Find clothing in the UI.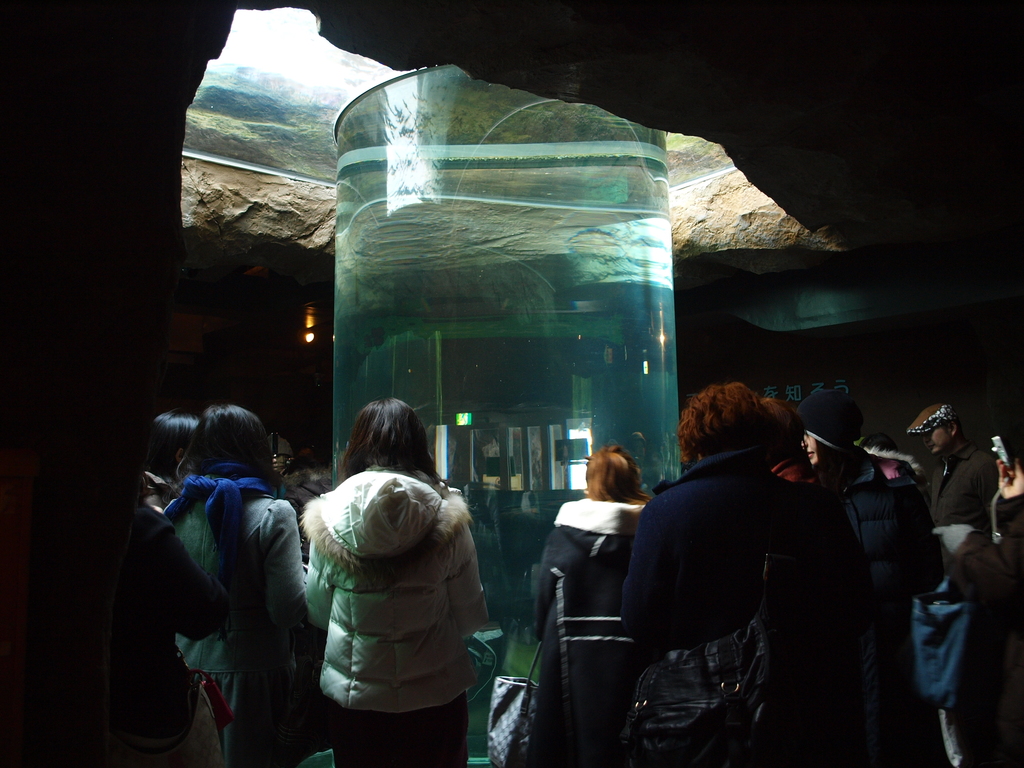
UI element at locate(299, 460, 491, 767).
